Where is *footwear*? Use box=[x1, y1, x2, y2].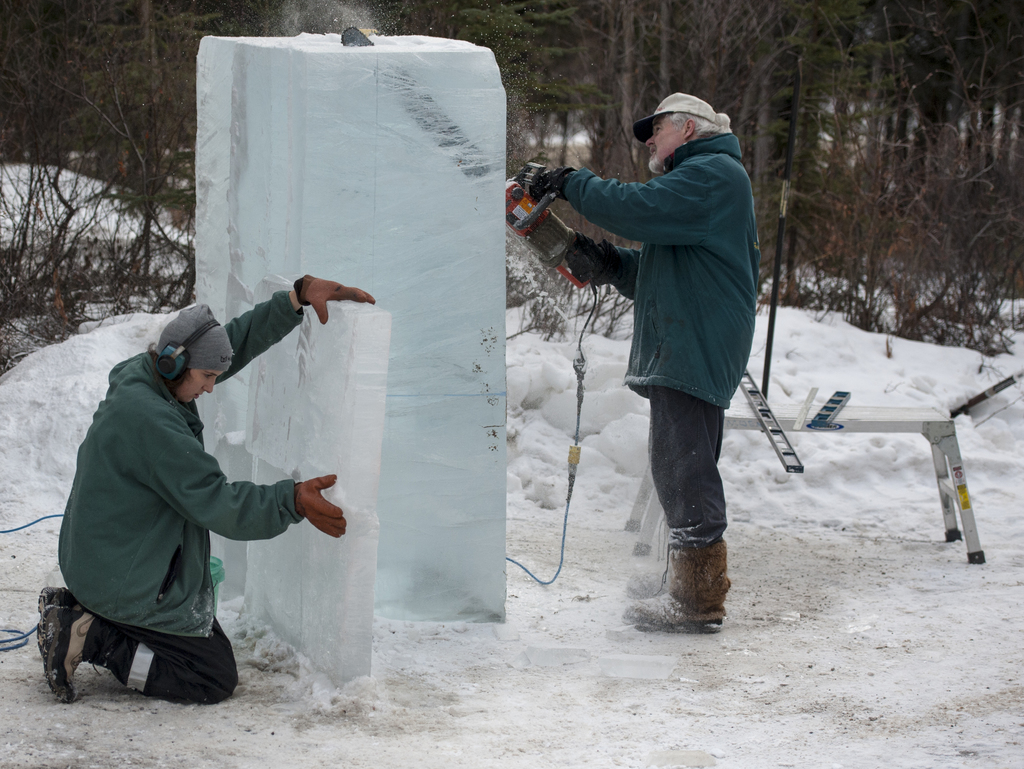
box=[35, 585, 71, 616].
